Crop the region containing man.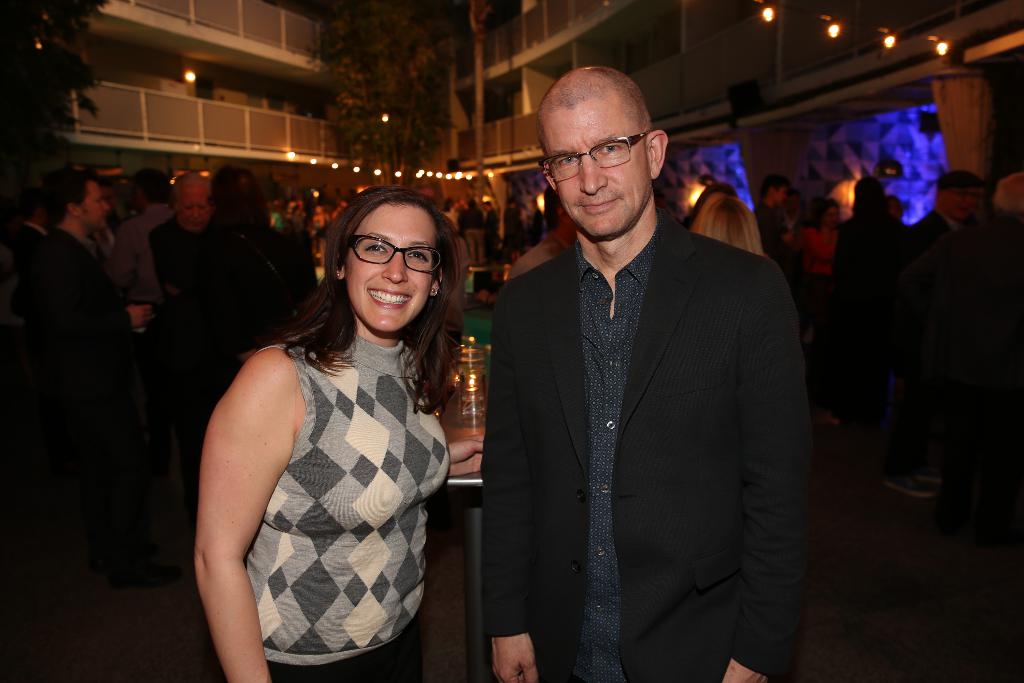
Crop region: 916/169/976/231.
